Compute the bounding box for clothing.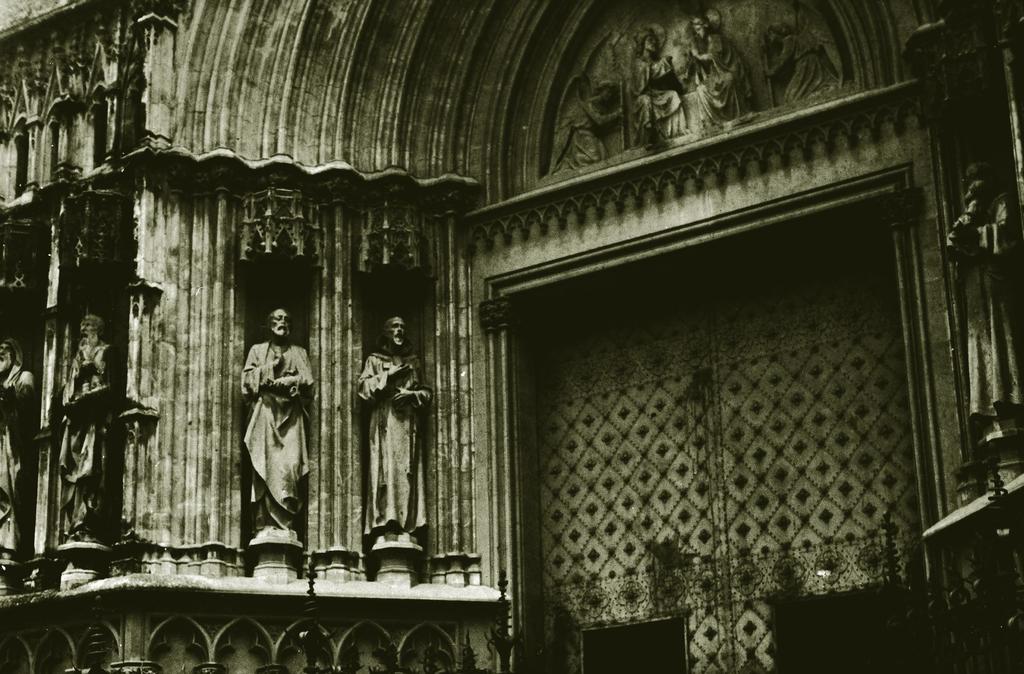
pyautogui.locateOnScreen(554, 97, 615, 171).
